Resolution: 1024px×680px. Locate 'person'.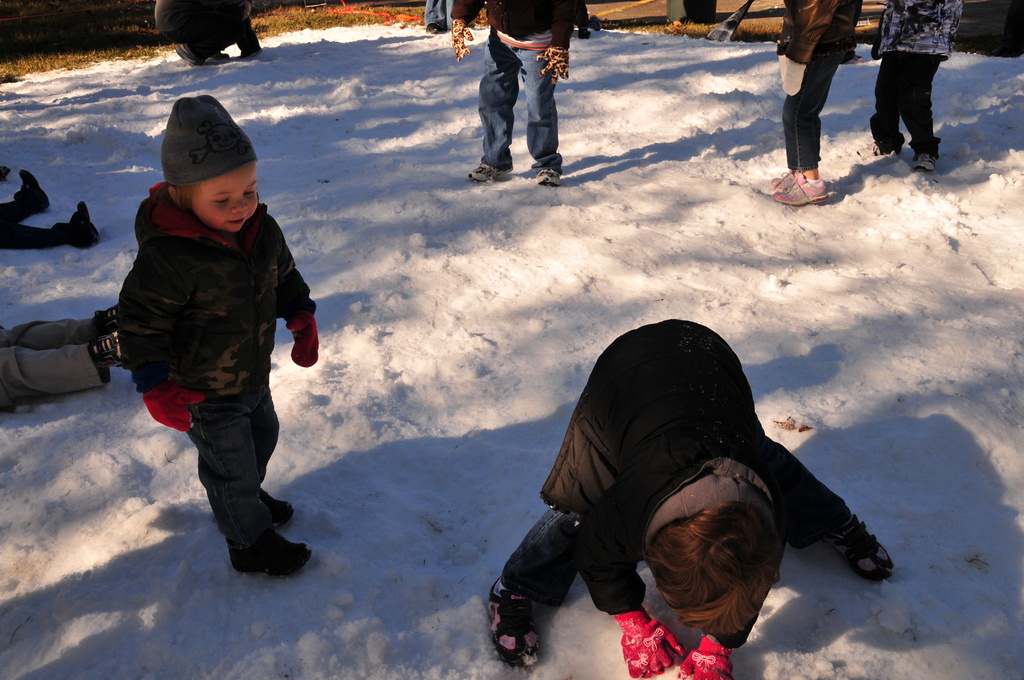
l=2, t=174, r=98, b=251.
